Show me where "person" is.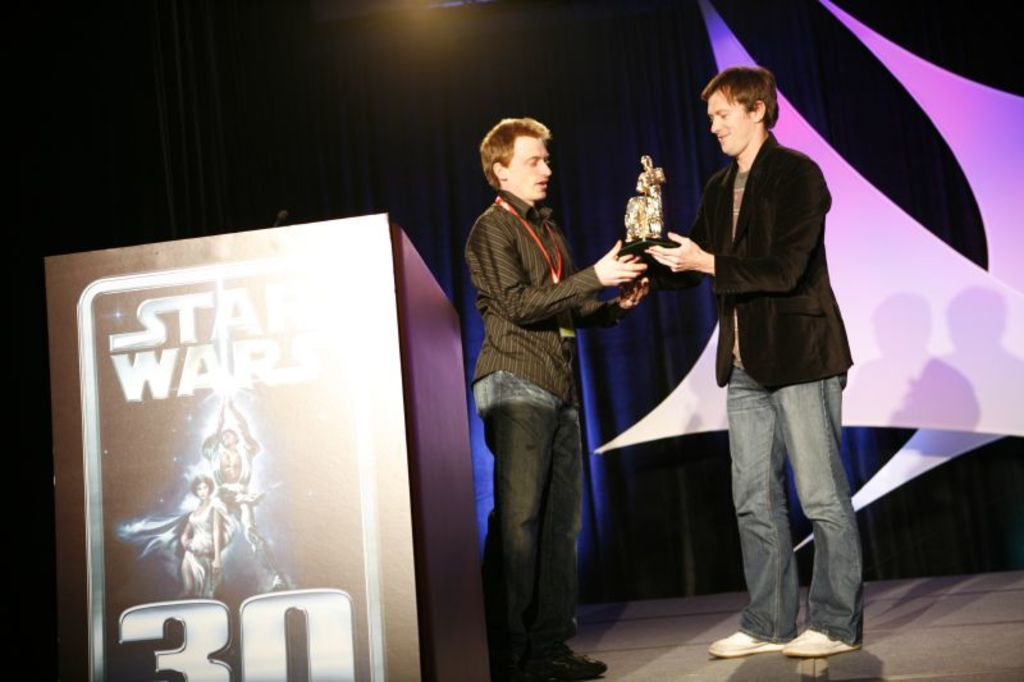
"person" is at <bbox>644, 64, 865, 659</bbox>.
